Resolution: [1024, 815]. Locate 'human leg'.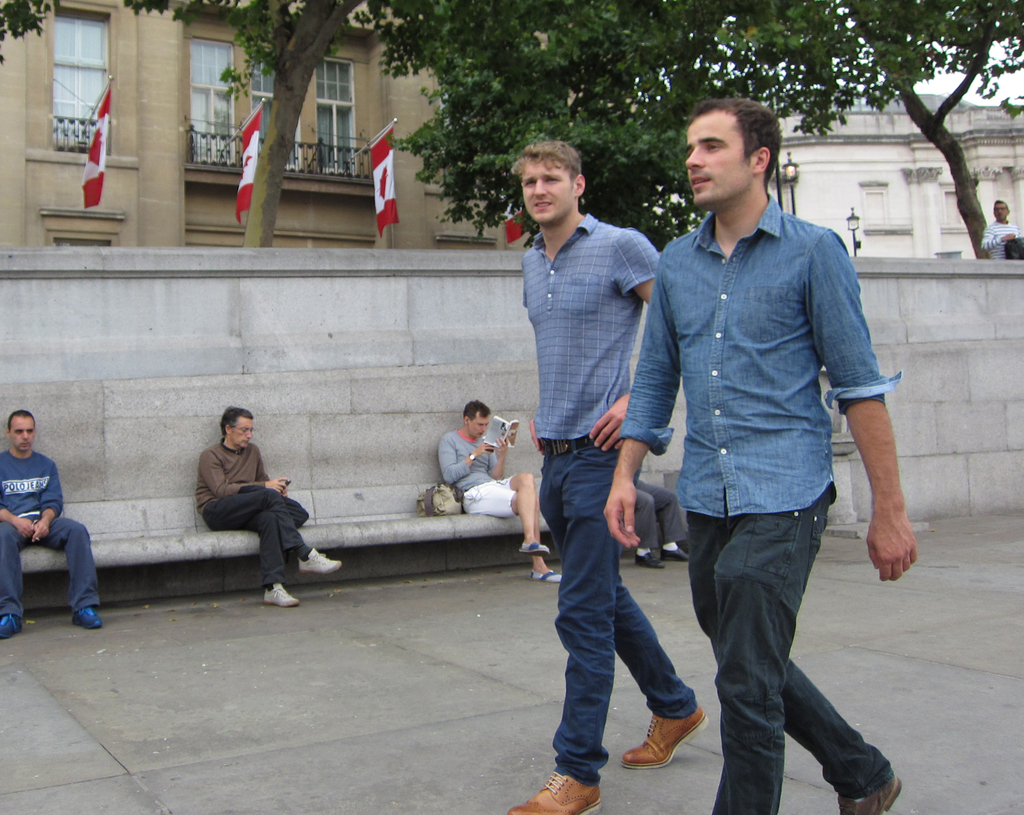
499,472,545,553.
